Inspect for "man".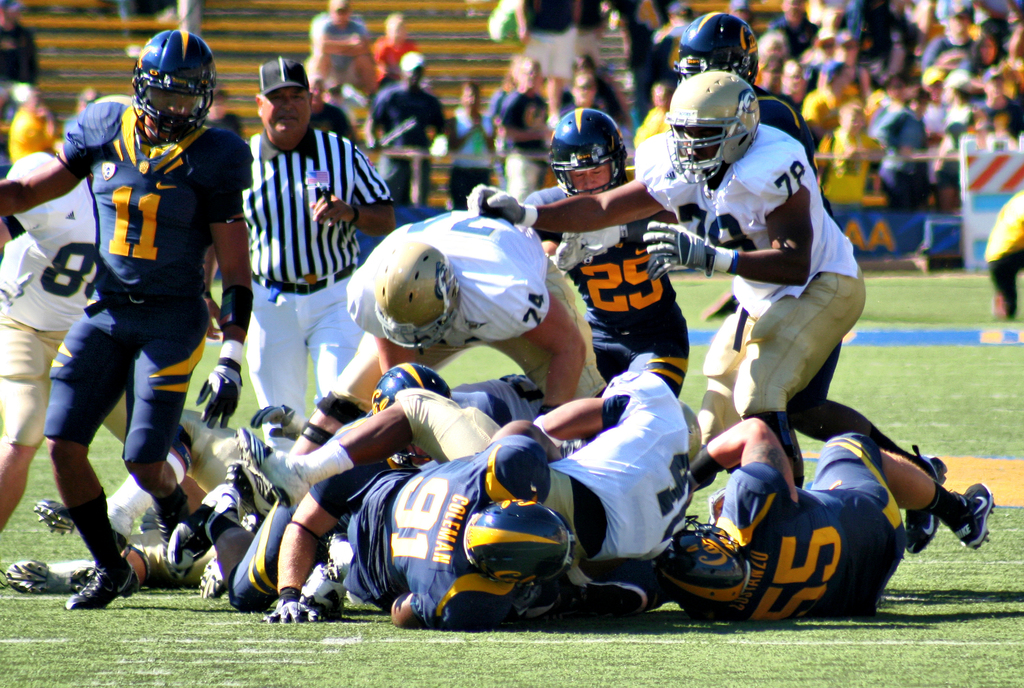
Inspection: pyautogui.locateOnScreen(17, 55, 241, 628).
